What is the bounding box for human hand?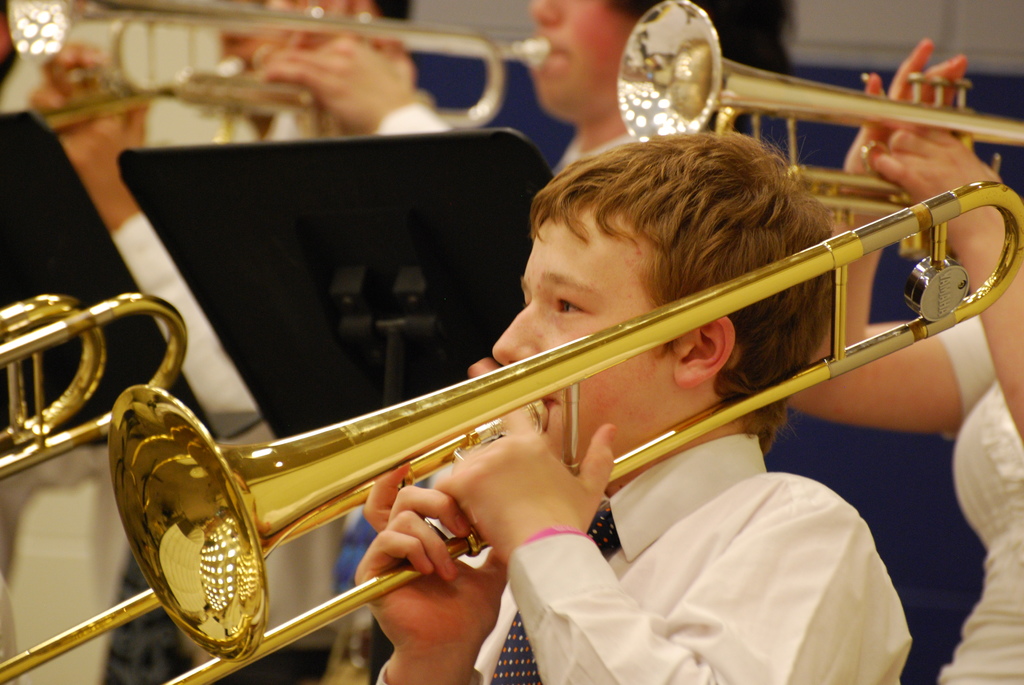
pyautogui.locateOnScreen(428, 358, 620, 560).
